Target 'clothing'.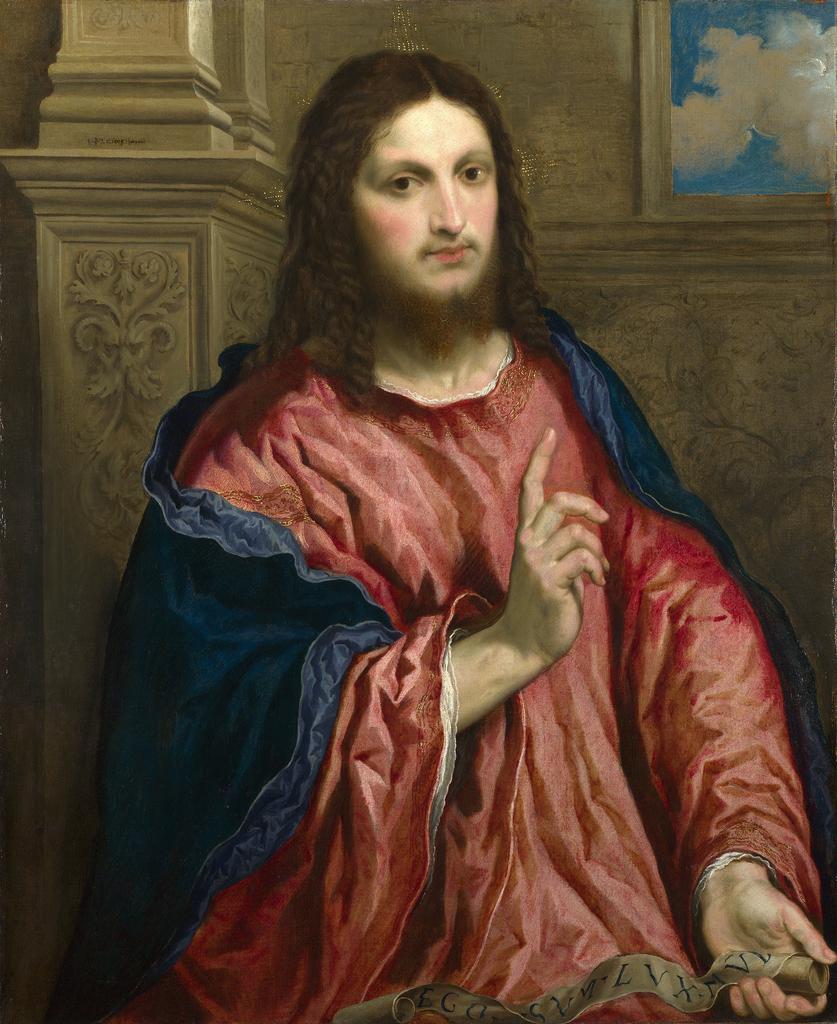
Target region: <box>157,258,765,932</box>.
